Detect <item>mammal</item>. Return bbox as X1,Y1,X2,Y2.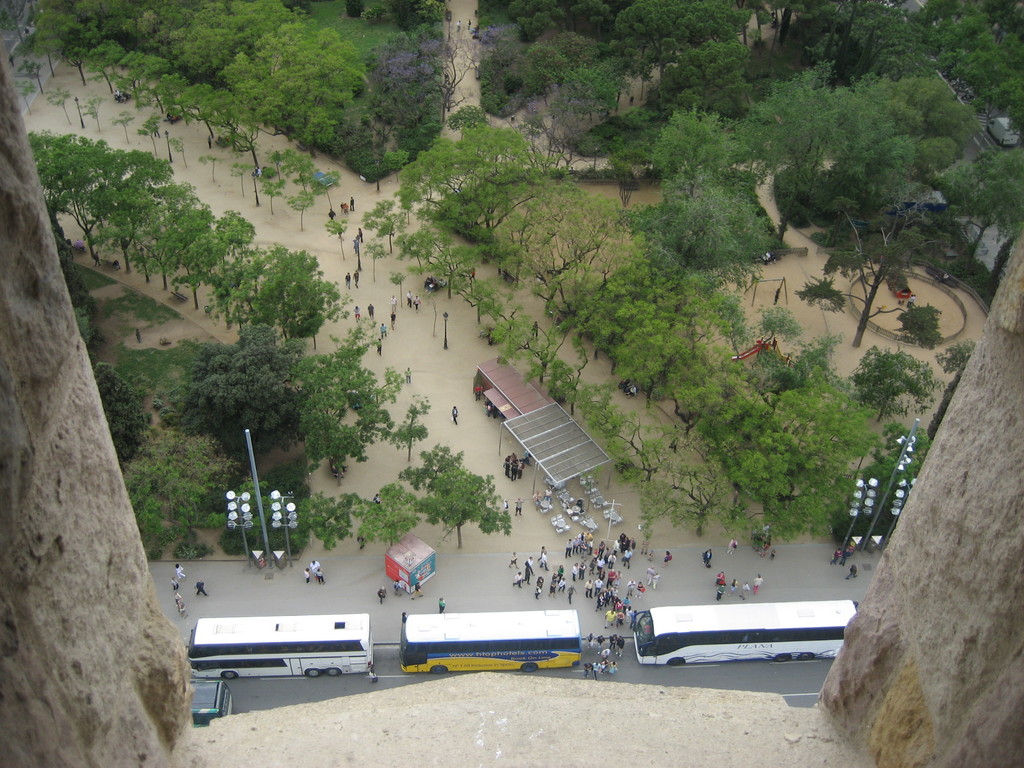
522,452,532,468.
